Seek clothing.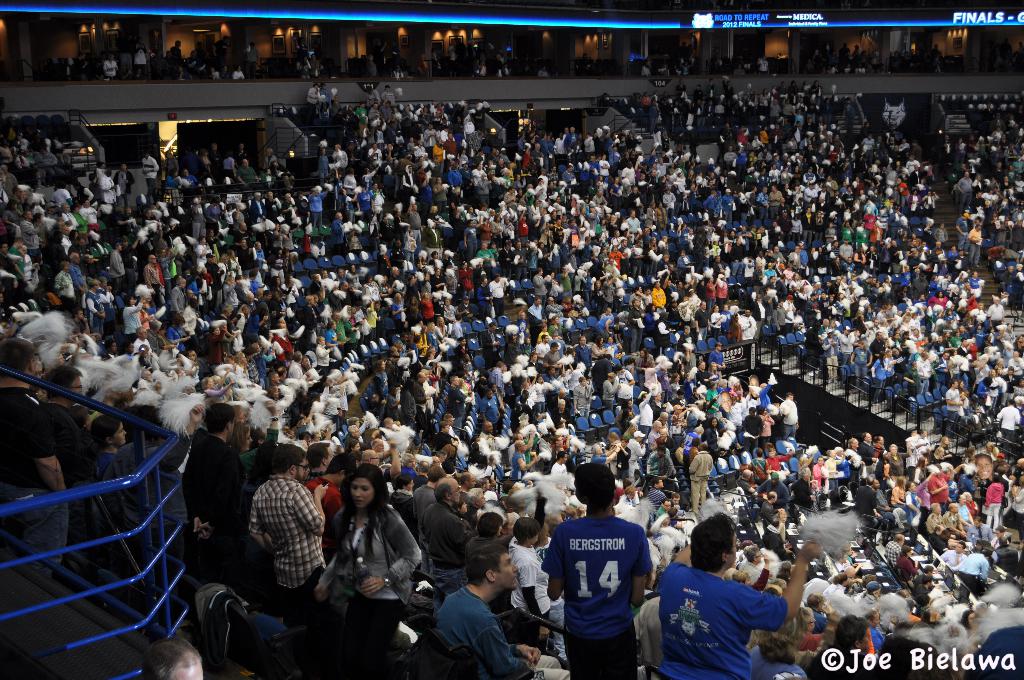
(left=738, top=198, right=748, bottom=219).
